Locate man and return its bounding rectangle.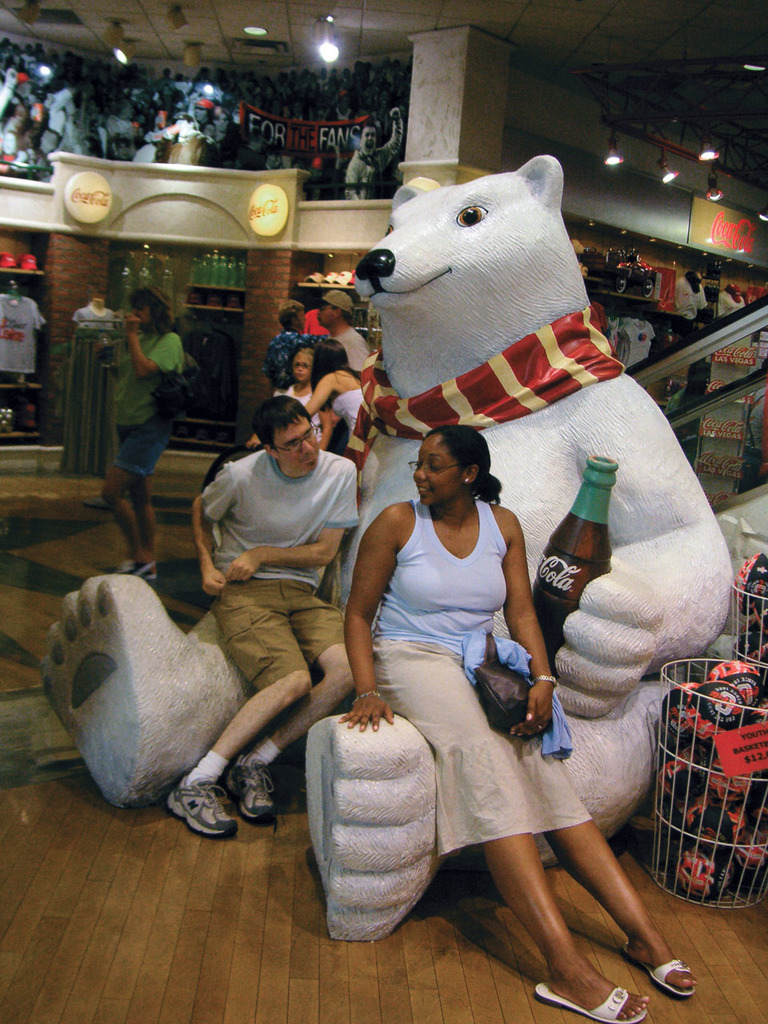
l=344, t=107, r=411, b=198.
